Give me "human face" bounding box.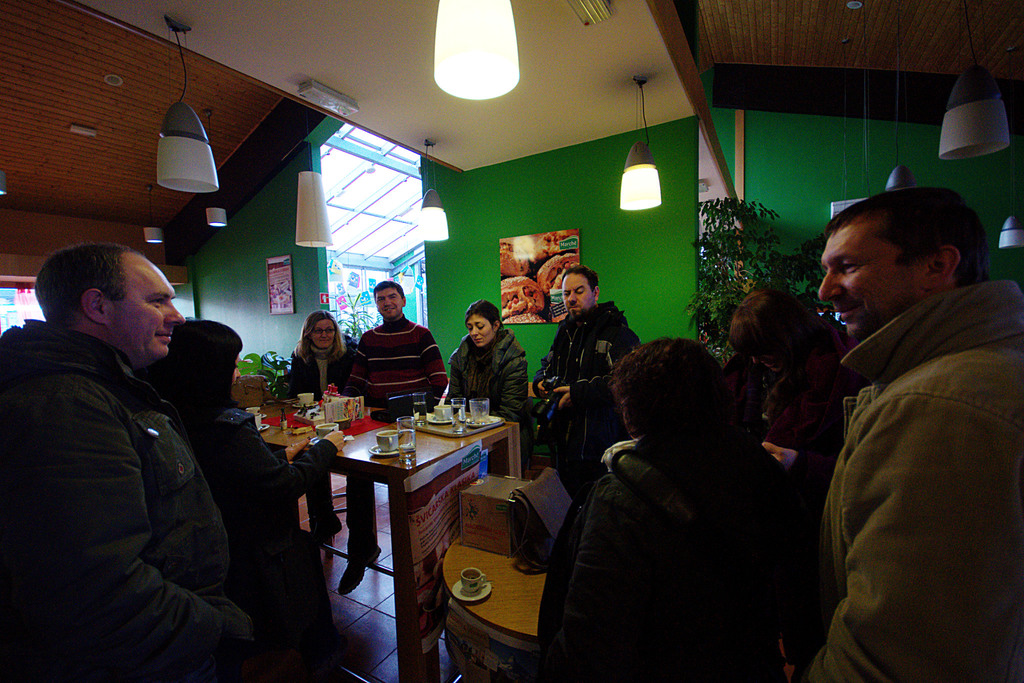
l=466, t=314, r=495, b=344.
